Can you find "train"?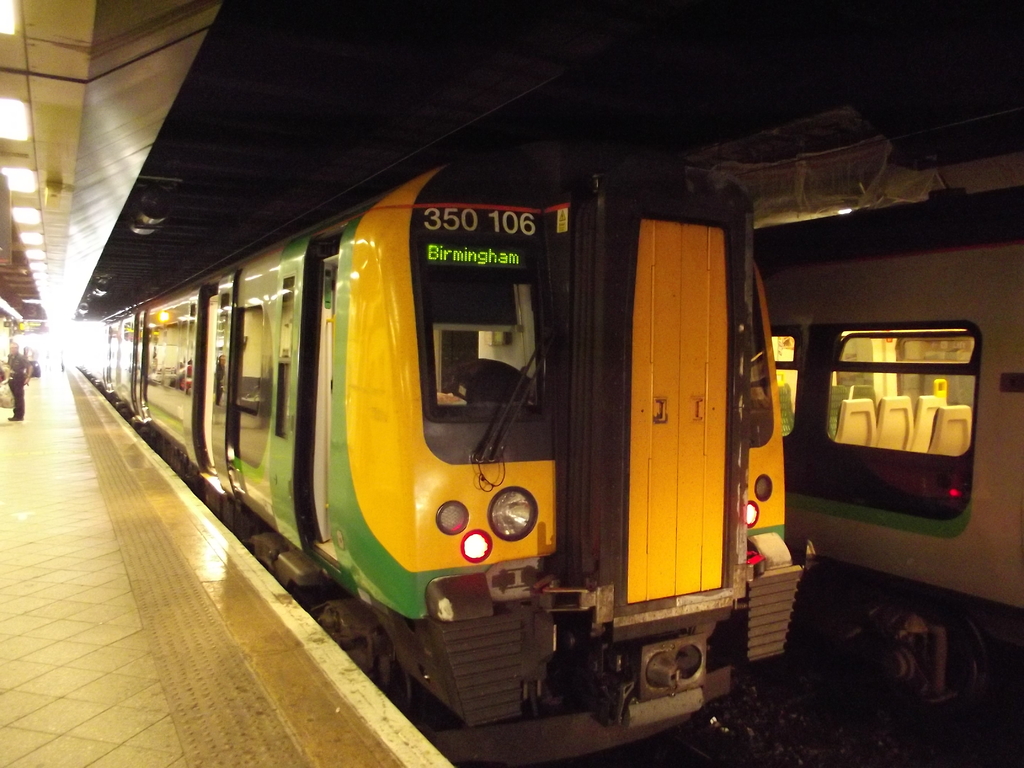
Yes, bounding box: (x1=760, y1=196, x2=1023, y2=749).
